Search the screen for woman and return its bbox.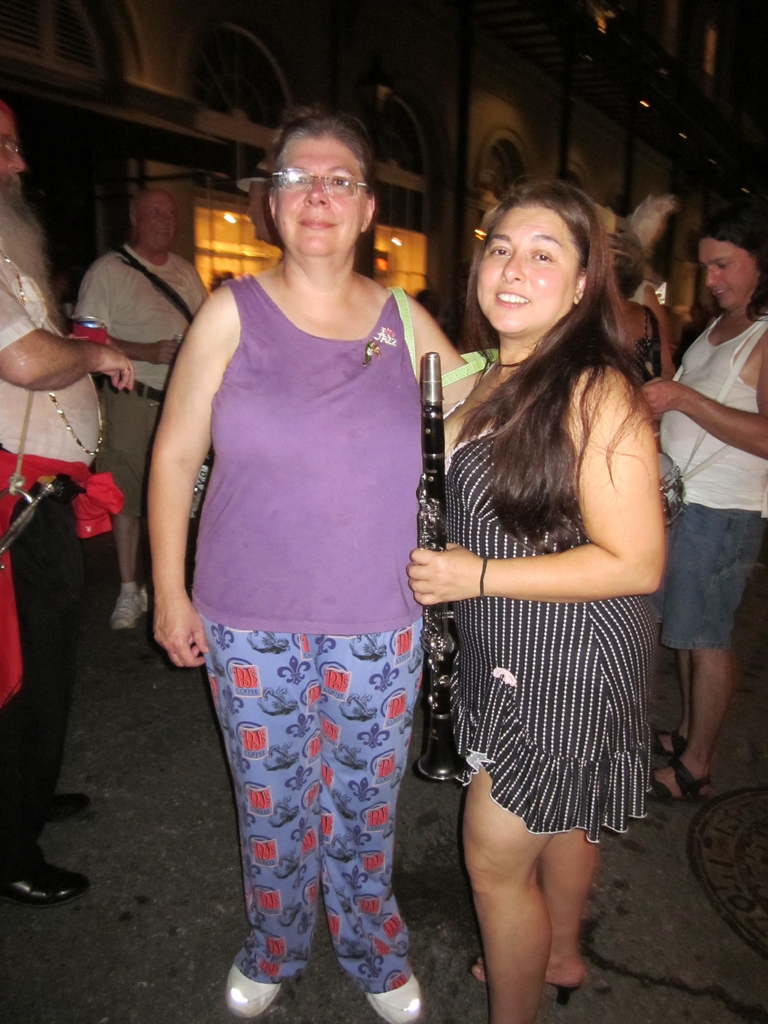
Found: region(641, 216, 767, 808).
